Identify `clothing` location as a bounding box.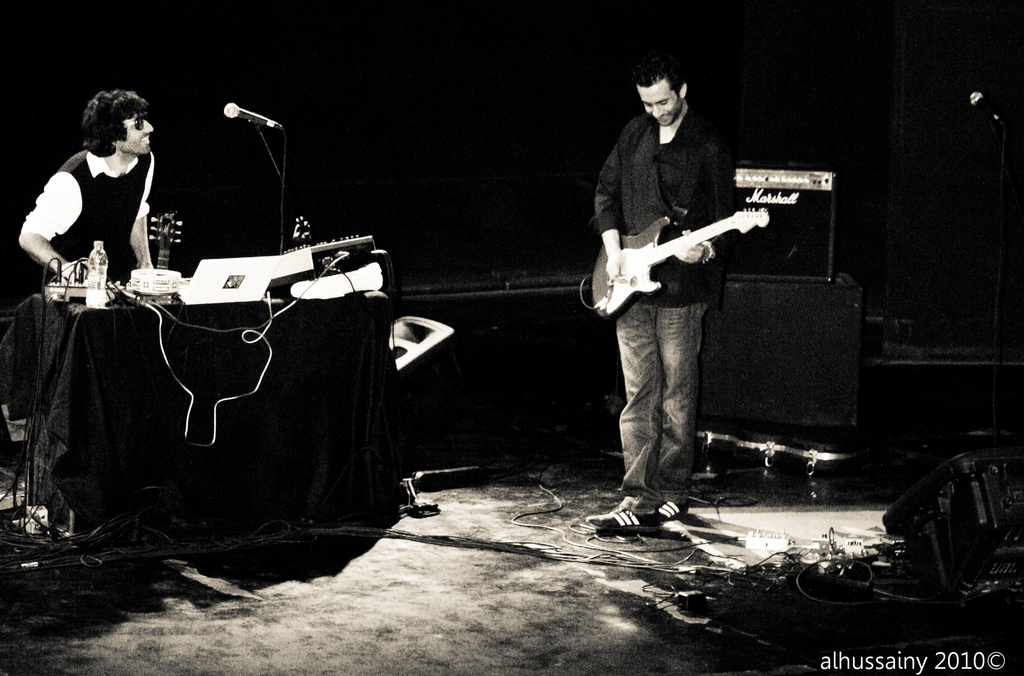
(left=17, top=119, right=172, bottom=300).
